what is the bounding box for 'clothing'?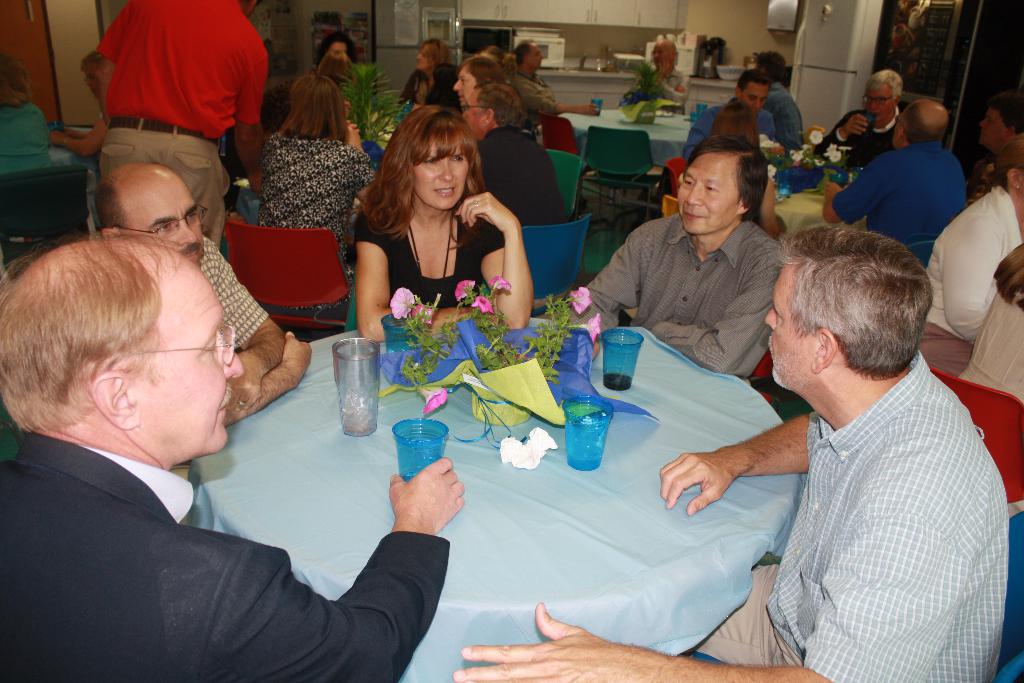
left=813, top=104, right=901, bottom=168.
